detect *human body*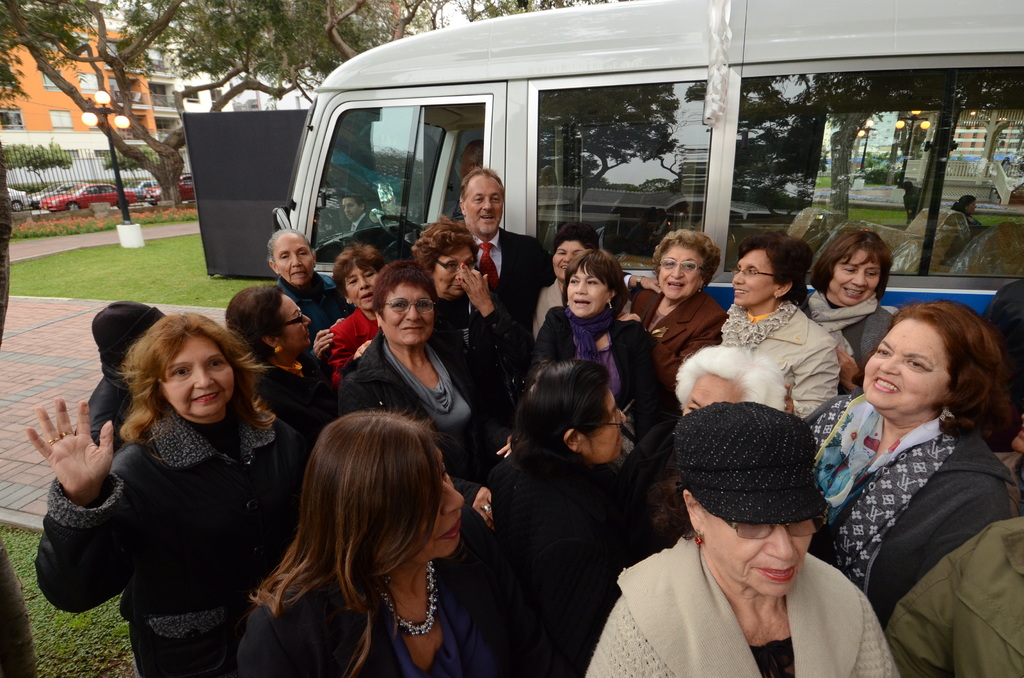
[691,291,845,428]
